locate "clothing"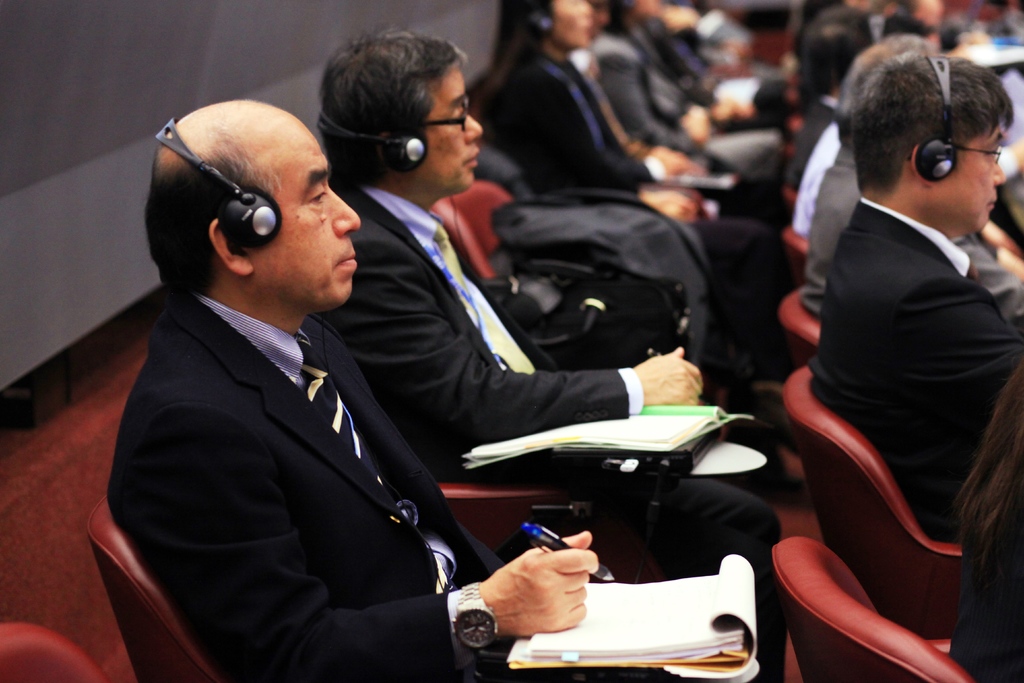
113/191/480/682
